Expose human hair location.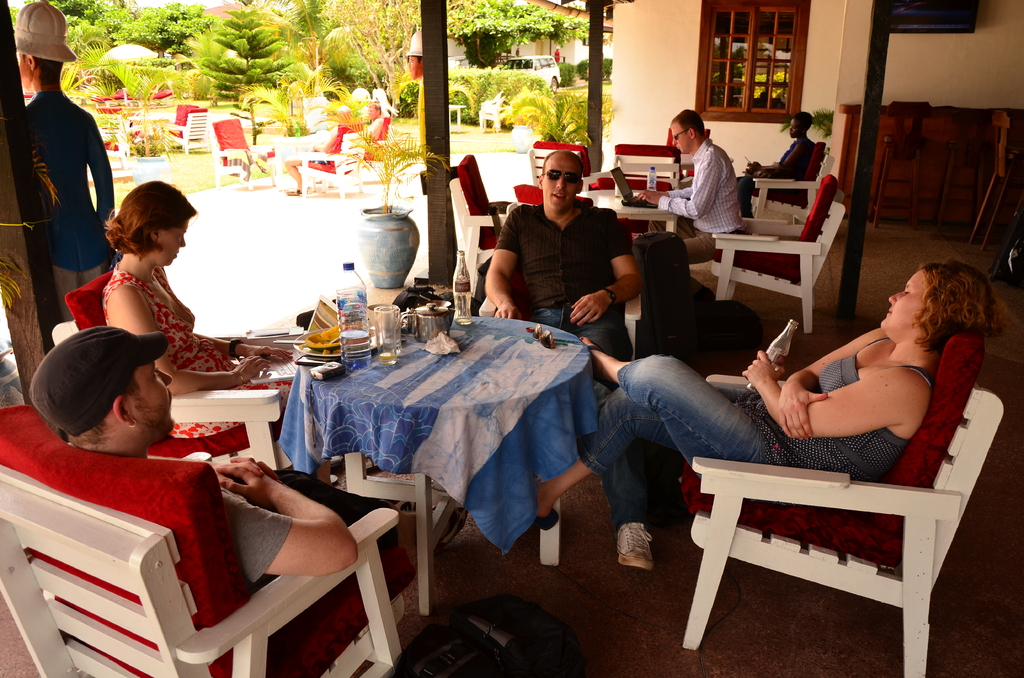
Exposed at left=794, top=112, right=815, bottom=136.
